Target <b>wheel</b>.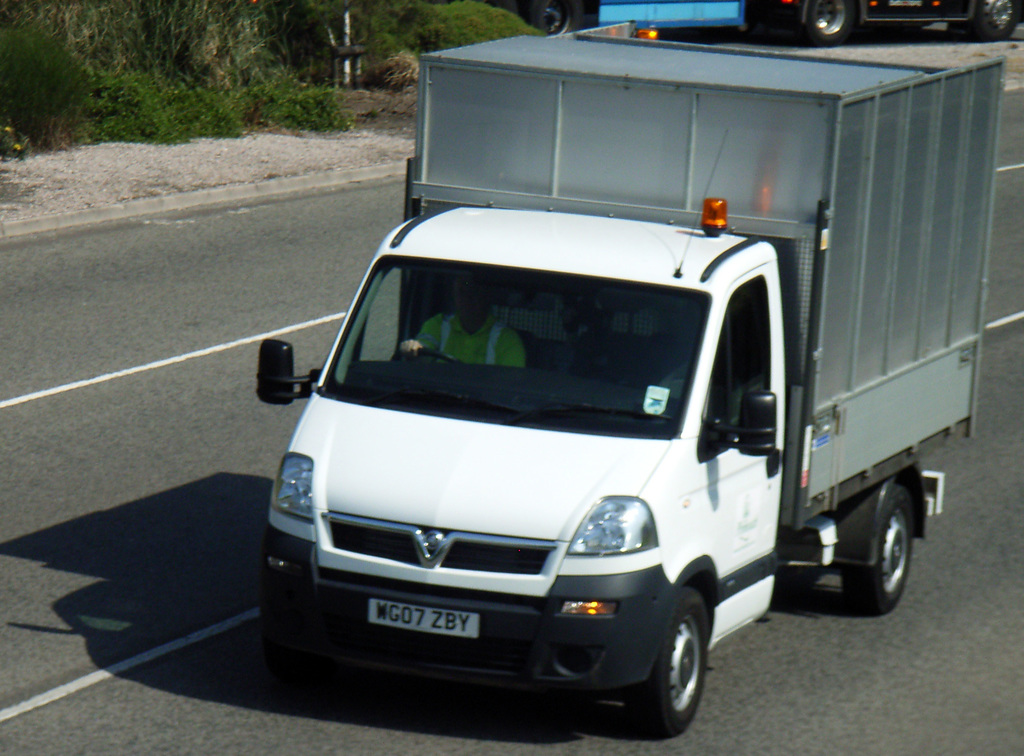
Target region: 845, 480, 913, 614.
